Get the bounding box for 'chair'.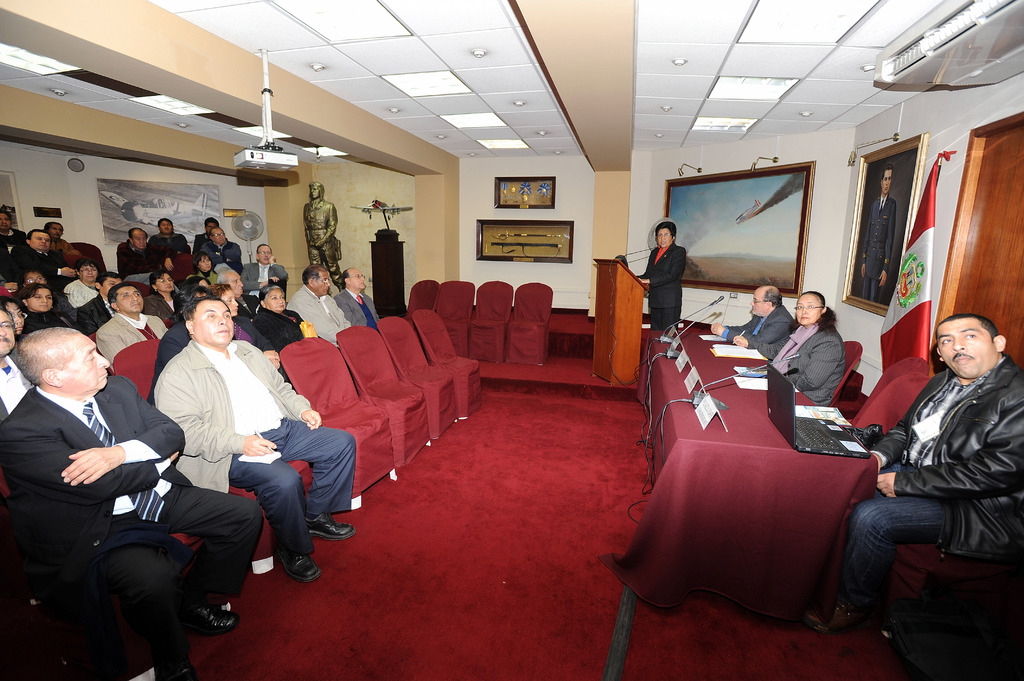
[471, 277, 511, 367].
